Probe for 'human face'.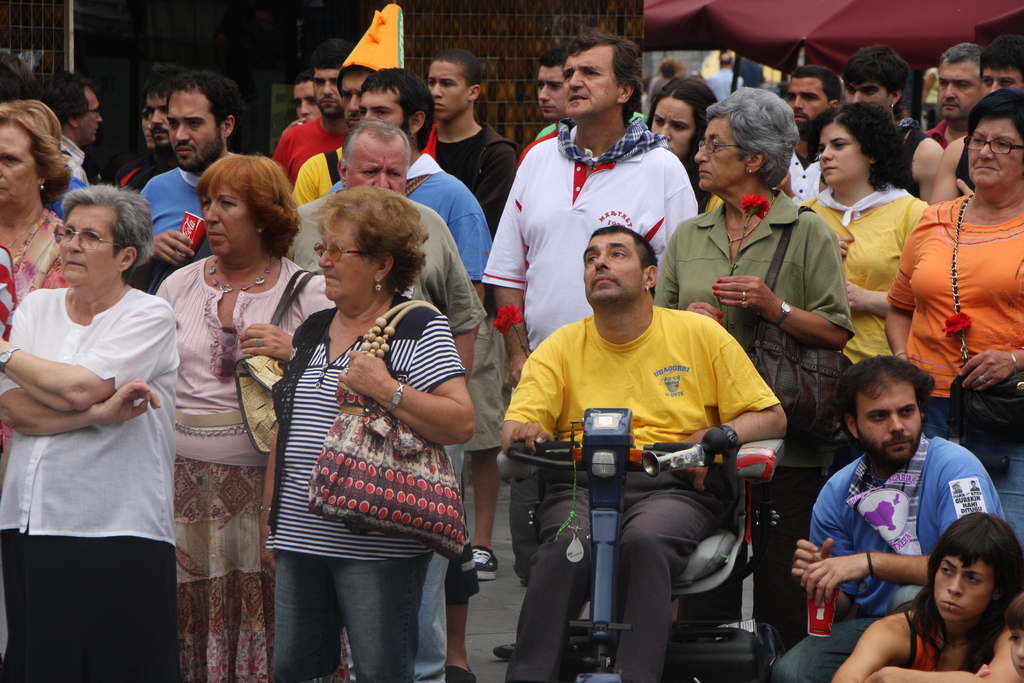
Probe result: <bbox>845, 79, 891, 106</bbox>.
